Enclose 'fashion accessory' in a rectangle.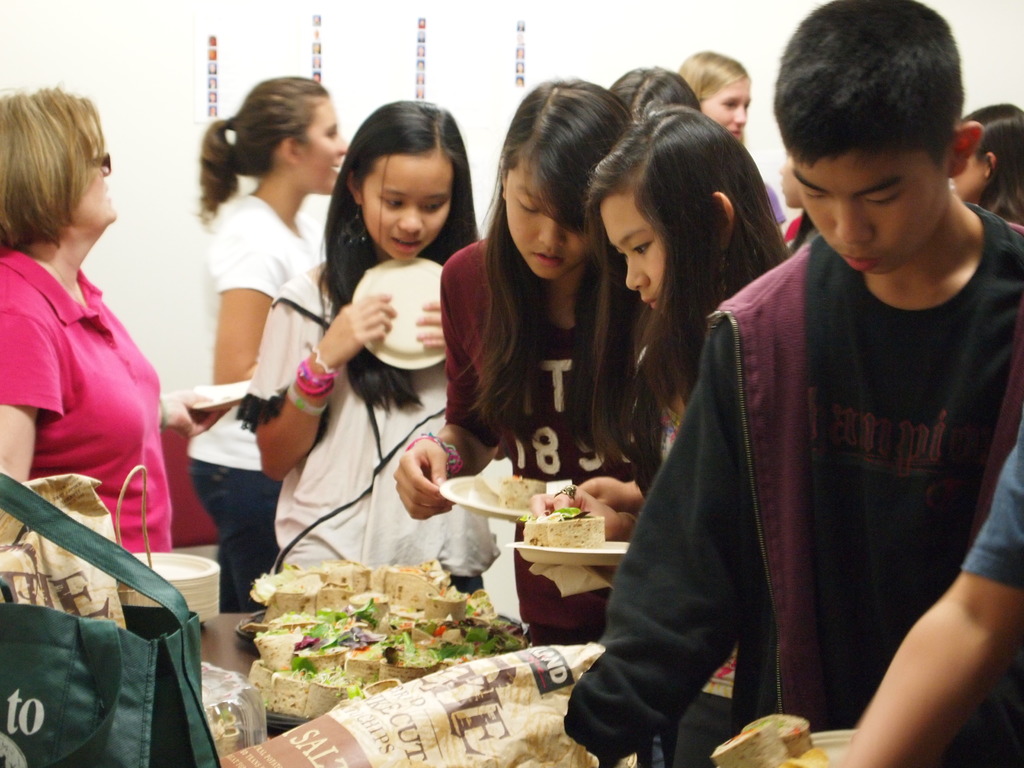
bbox=(406, 426, 463, 478).
